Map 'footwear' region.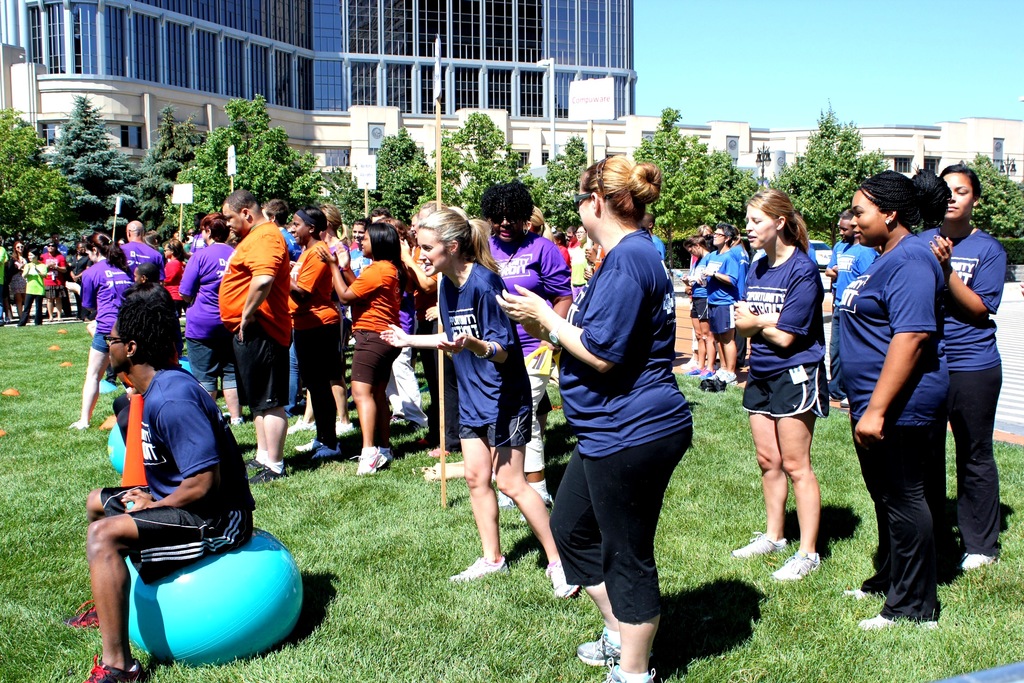
Mapped to bbox(961, 549, 998, 570).
